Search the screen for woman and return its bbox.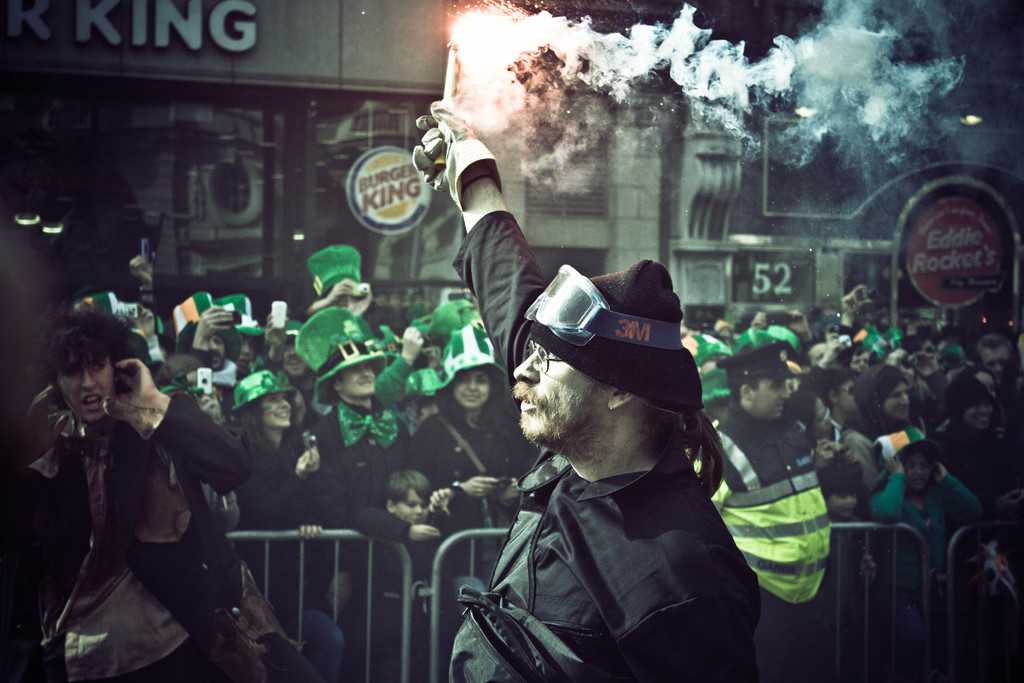
Found: [x1=840, y1=363, x2=937, y2=523].
